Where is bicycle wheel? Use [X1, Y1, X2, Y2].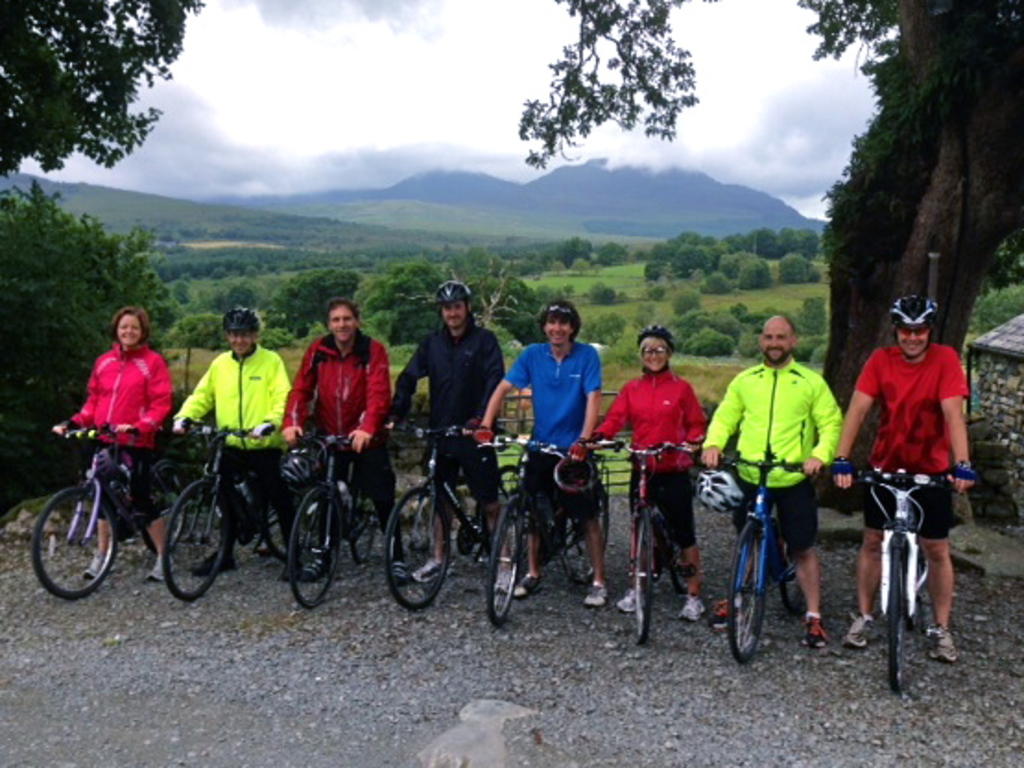
[382, 484, 448, 607].
